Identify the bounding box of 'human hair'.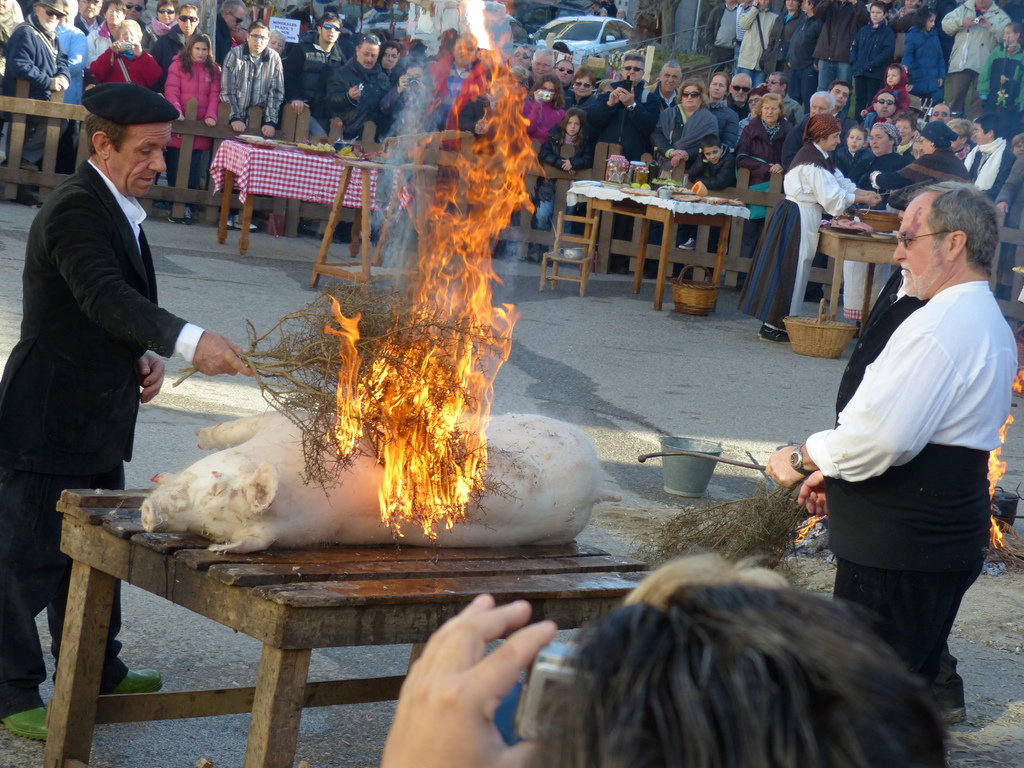
947,119,976,134.
